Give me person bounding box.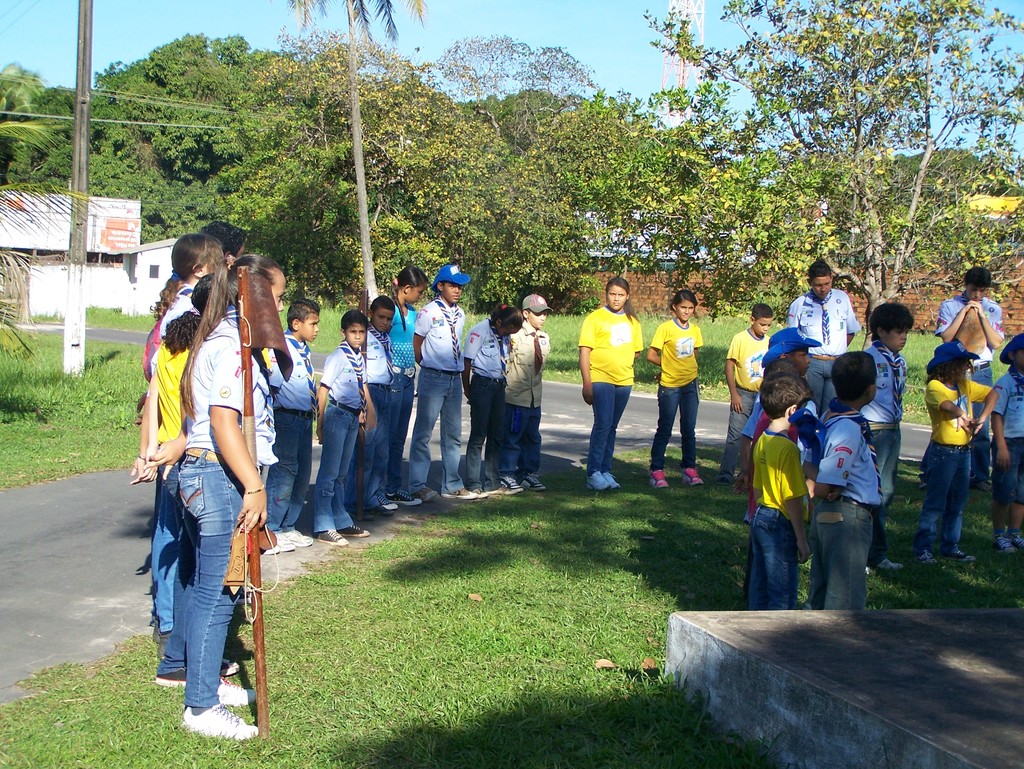
[786, 257, 861, 414].
